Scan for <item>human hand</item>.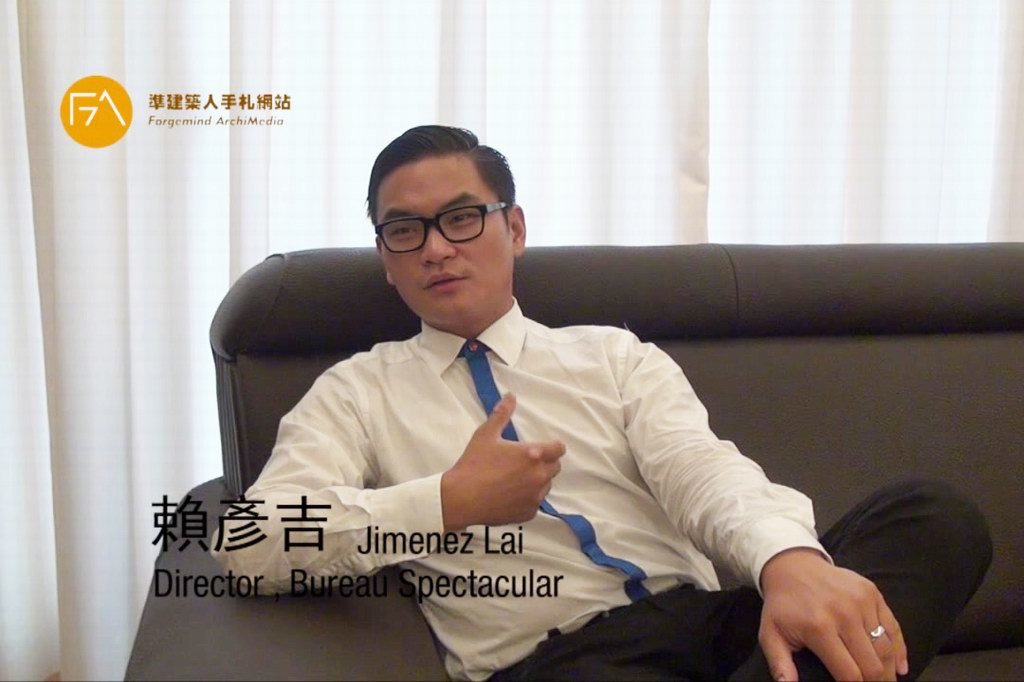
Scan result: x1=428, y1=397, x2=577, y2=529.
